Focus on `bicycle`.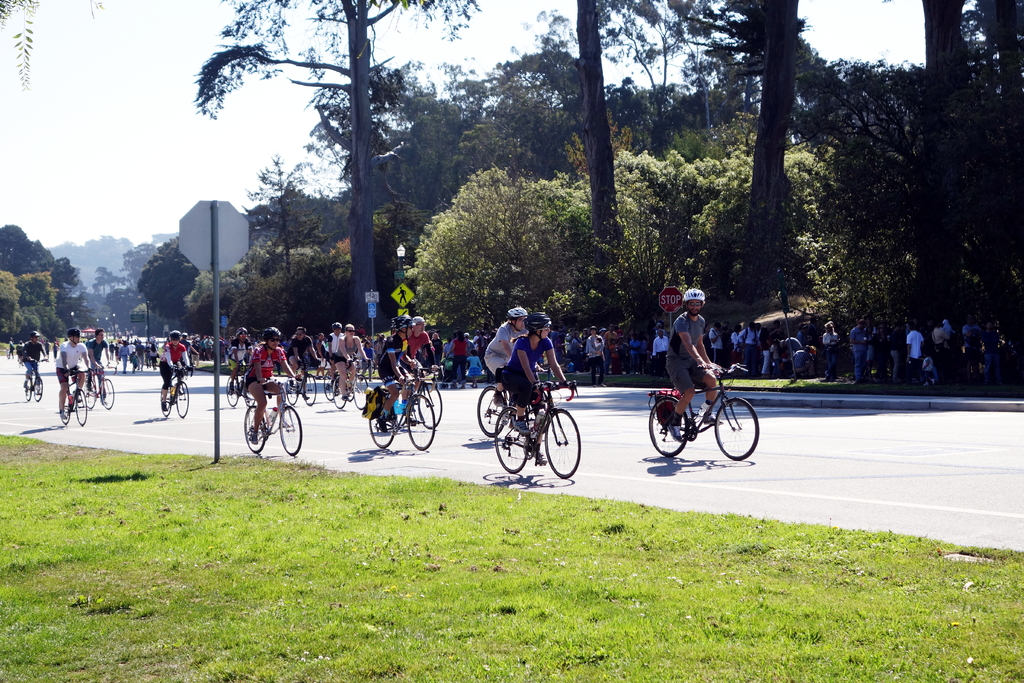
Focused at (160,365,195,418).
